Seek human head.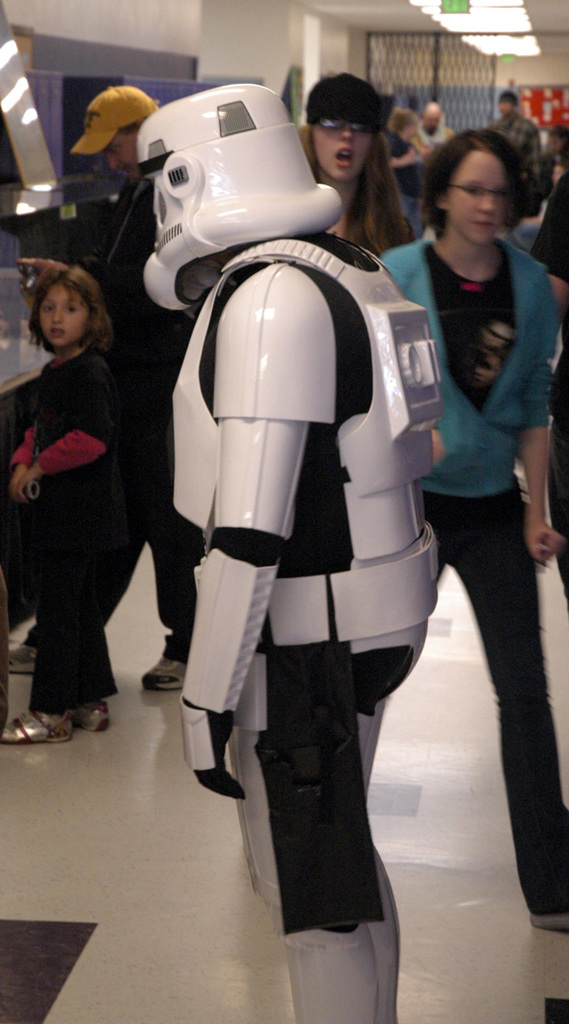
detection(496, 94, 517, 122).
